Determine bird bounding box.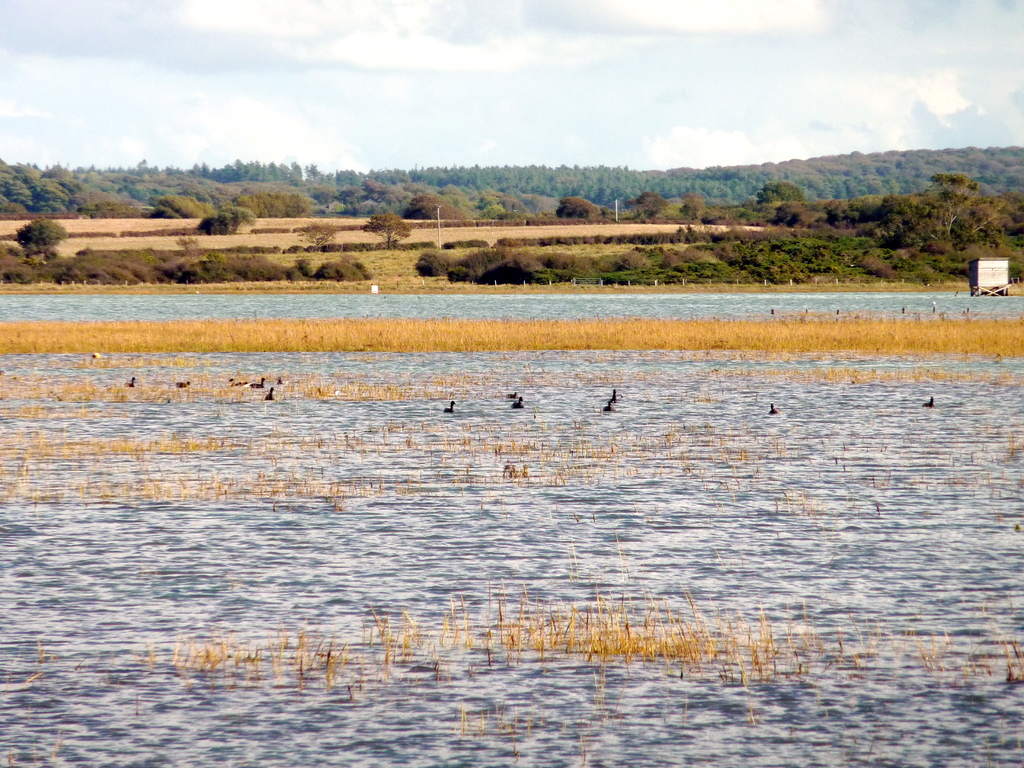
Determined: 506/389/515/399.
